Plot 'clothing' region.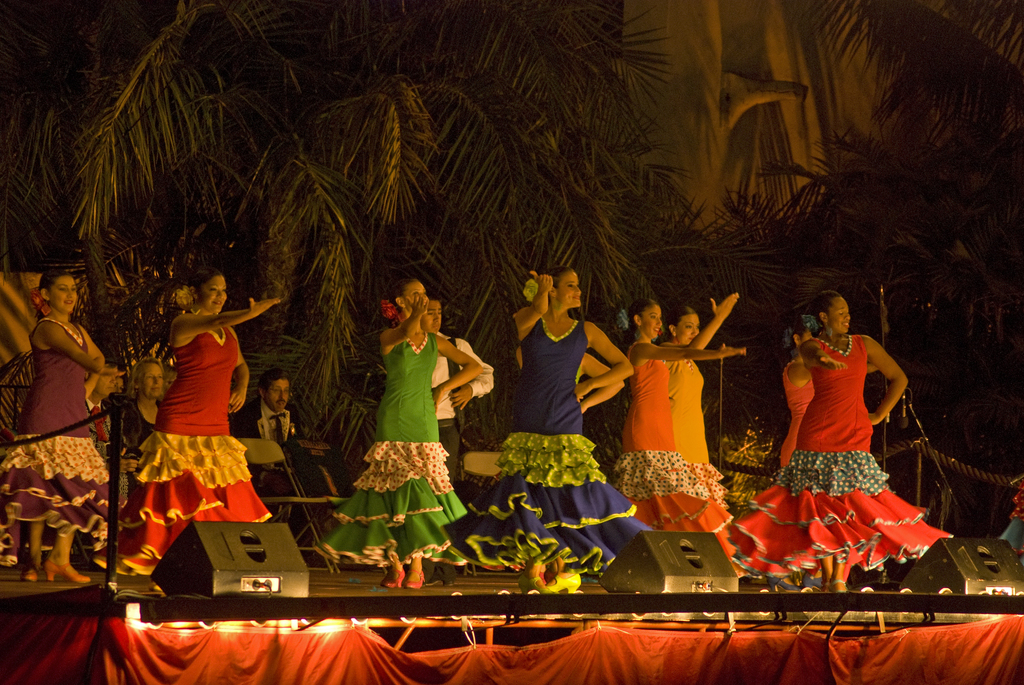
Plotted at 616:338:737:560.
